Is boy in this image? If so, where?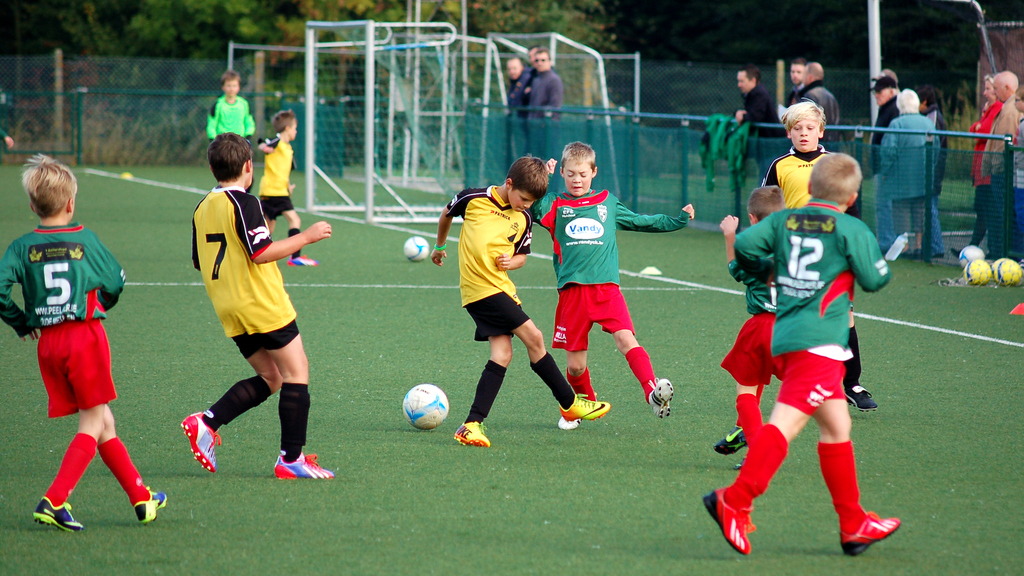
Yes, at (left=711, top=184, right=787, bottom=455).
